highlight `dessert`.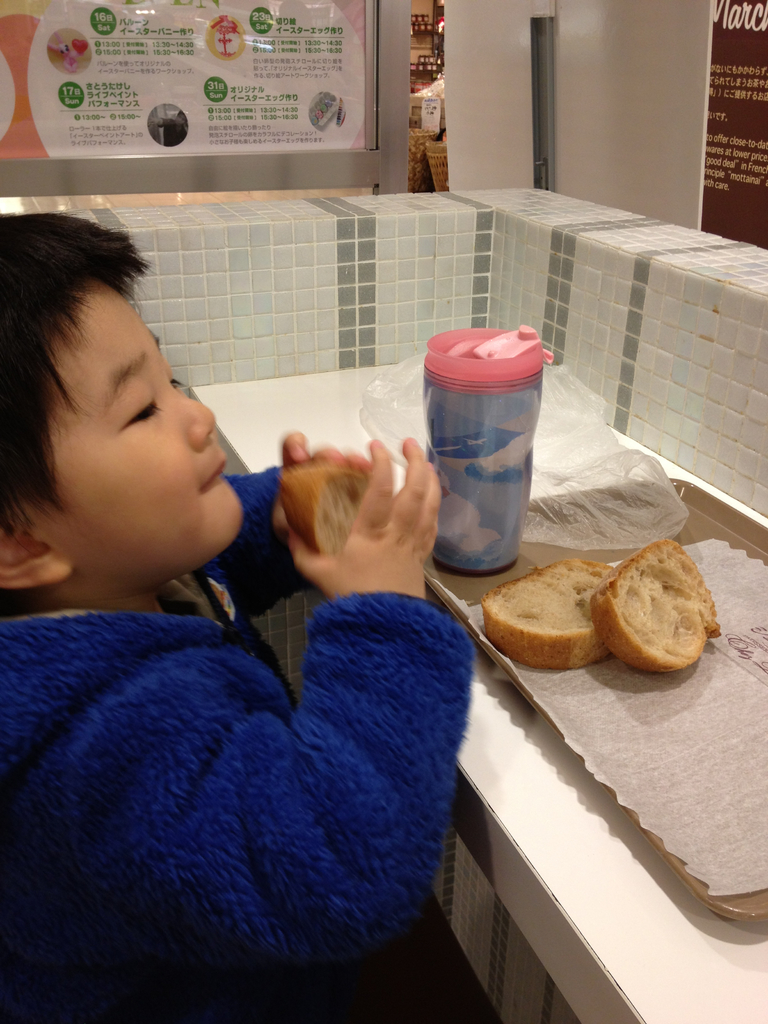
Highlighted region: [479,557,612,666].
